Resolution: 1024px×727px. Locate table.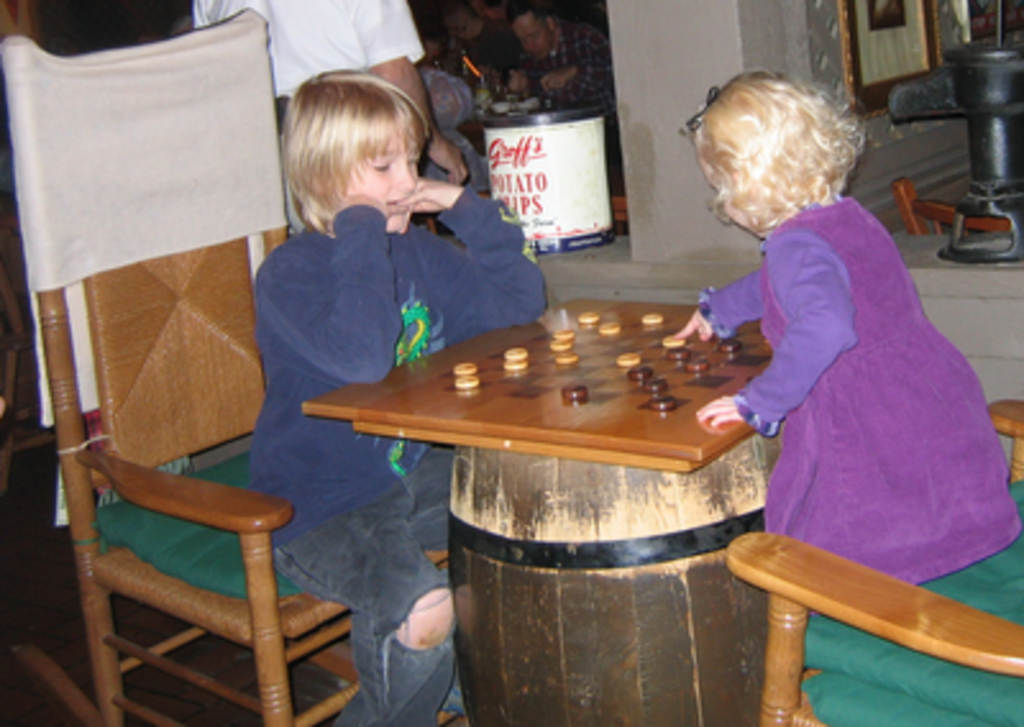
[left=151, top=271, right=858, bottom=681].
